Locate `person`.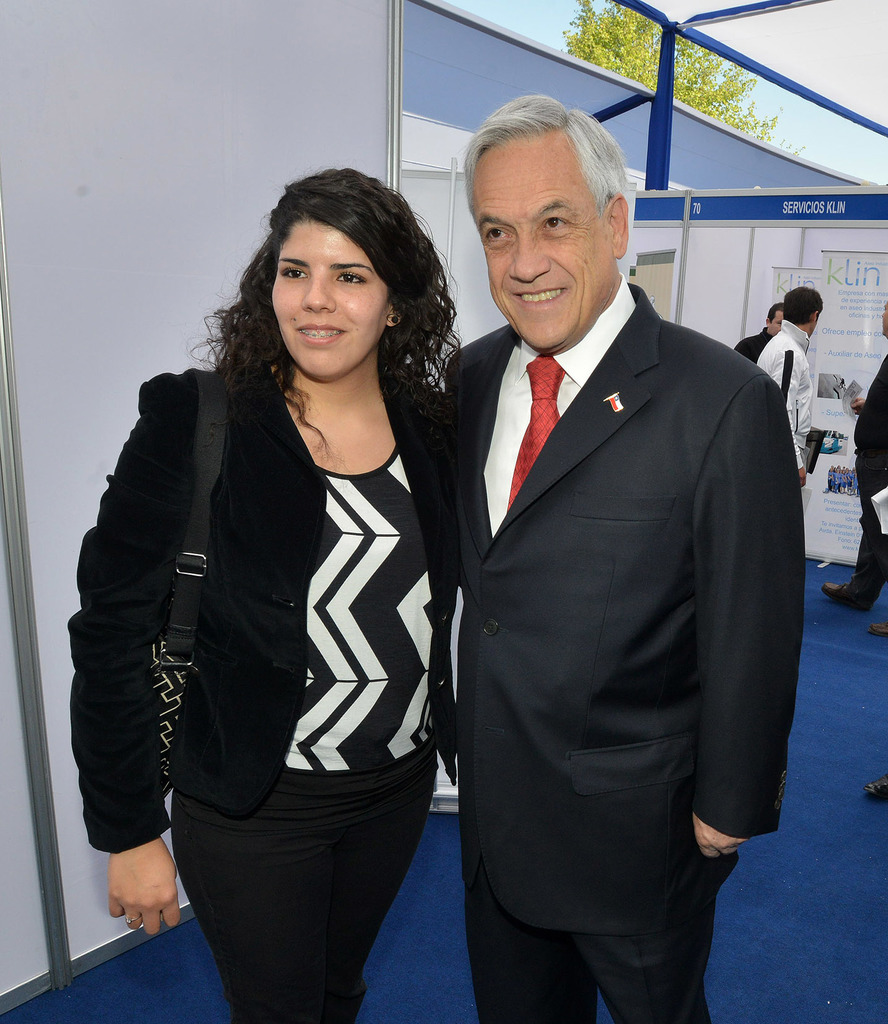
Bounding box: box(818, 300, 887, 617).
